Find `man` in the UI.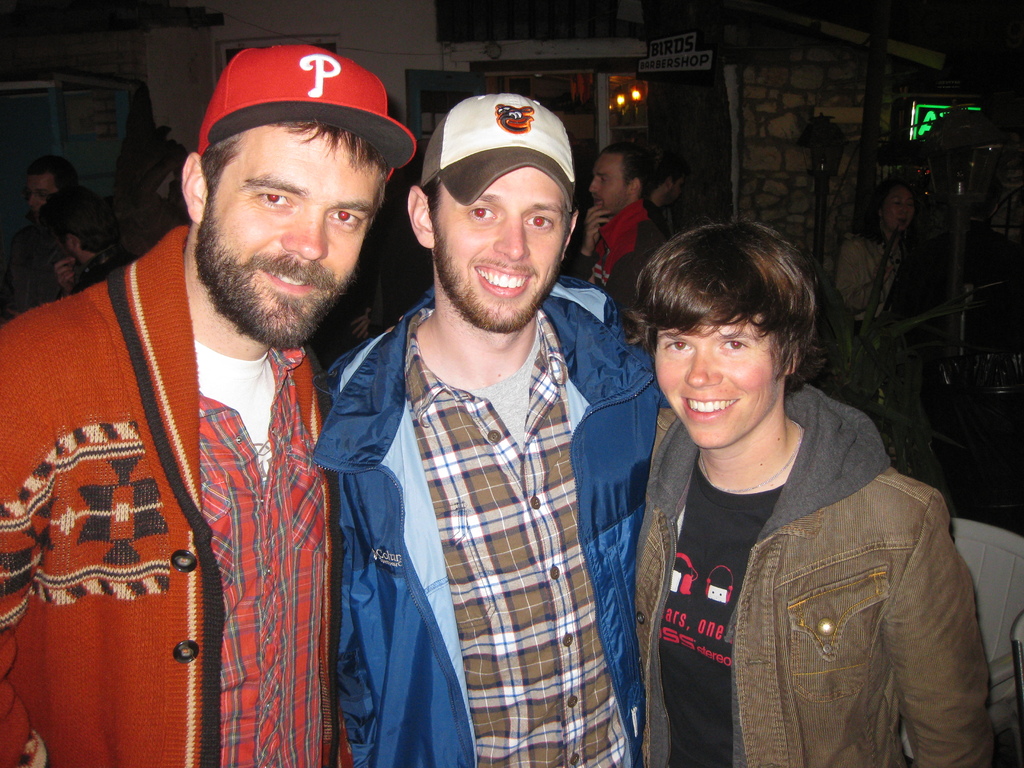
UI element at {"x1": 0, "y1": 157, "x2": 77, "y2": 317}.
